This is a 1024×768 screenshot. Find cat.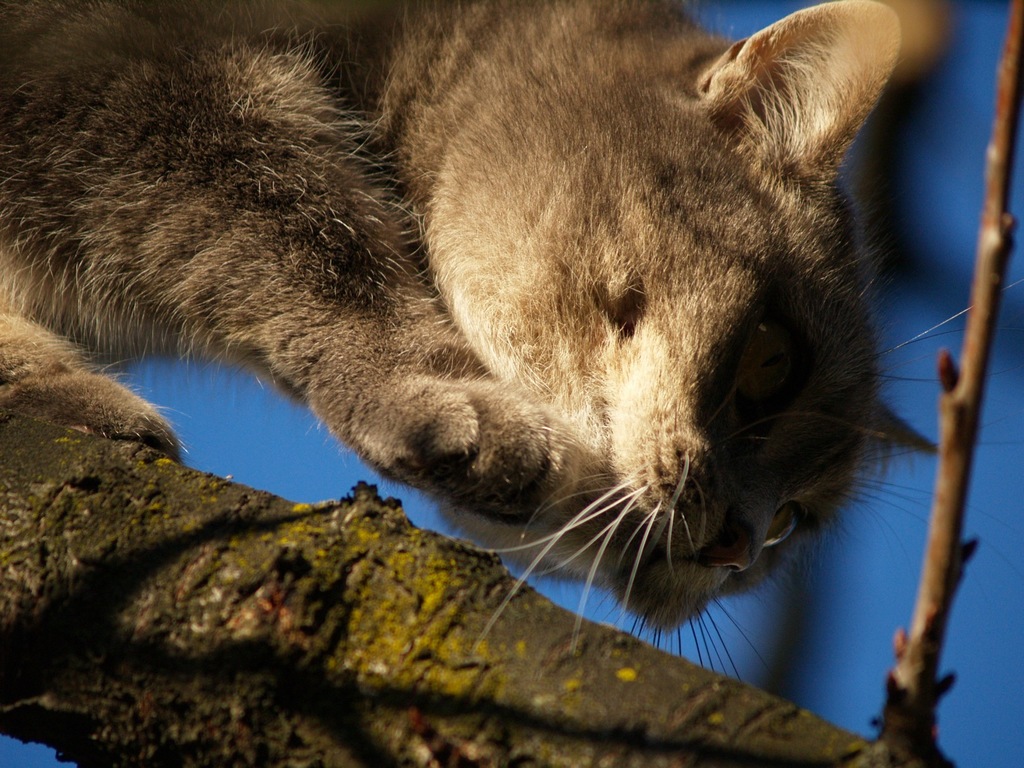
Bounding box: x1=0 y1=2 x2=1023 y2=653.
